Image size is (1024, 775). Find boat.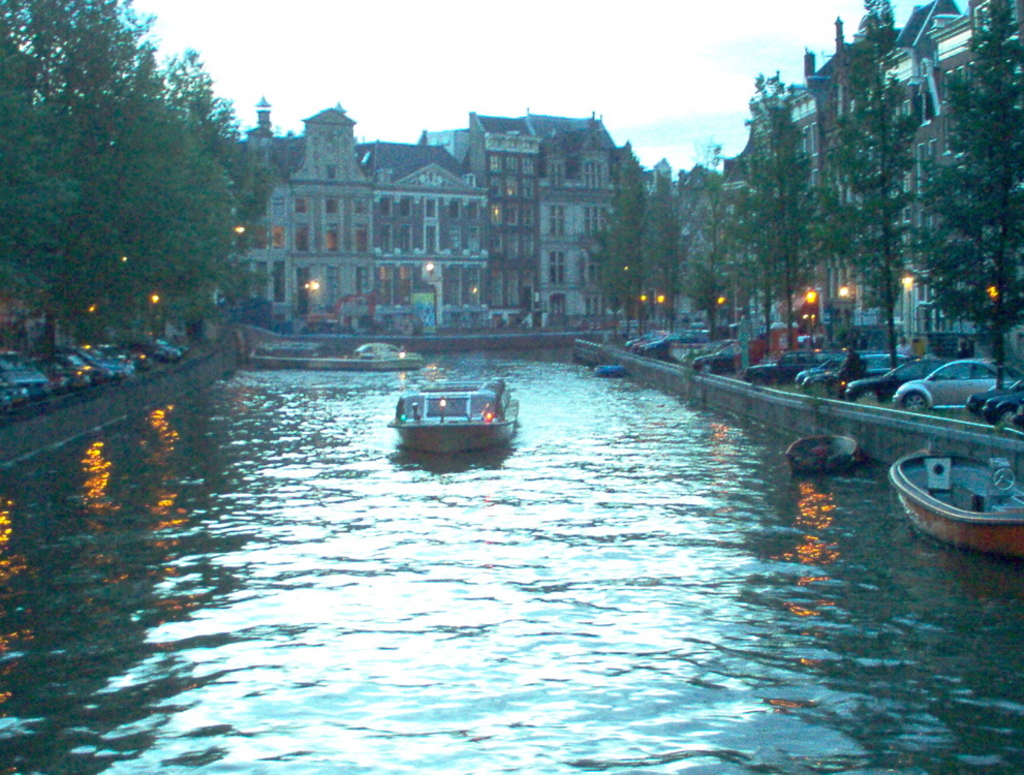
locate(885, 446, 1023, 559).
